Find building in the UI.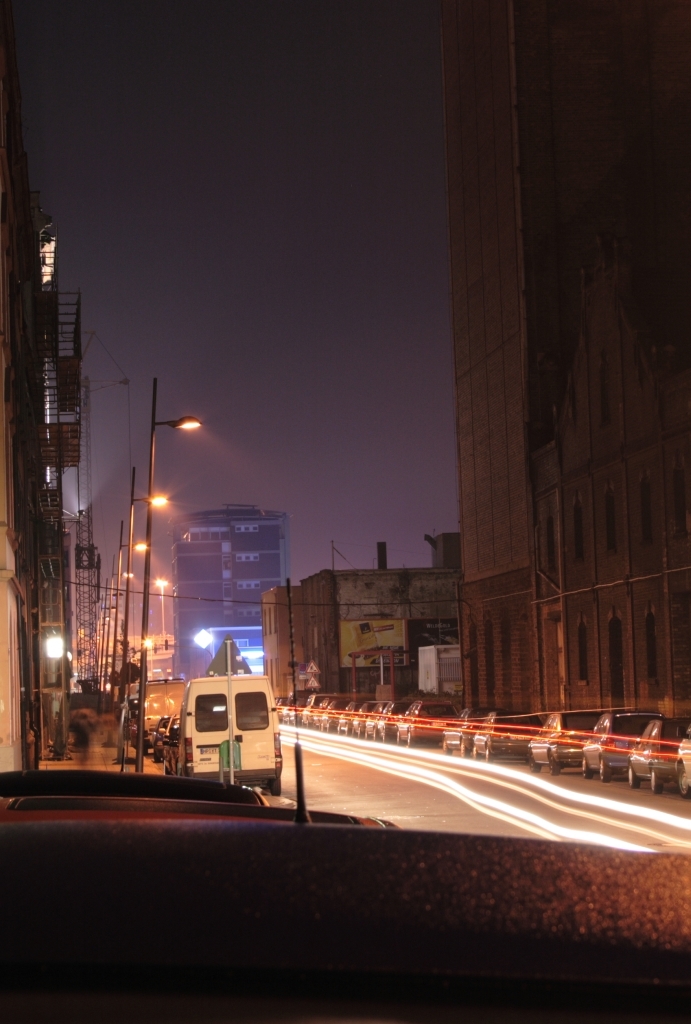
UI element at pyautogui.locateOnScreen(265, 533, 463, 710).
